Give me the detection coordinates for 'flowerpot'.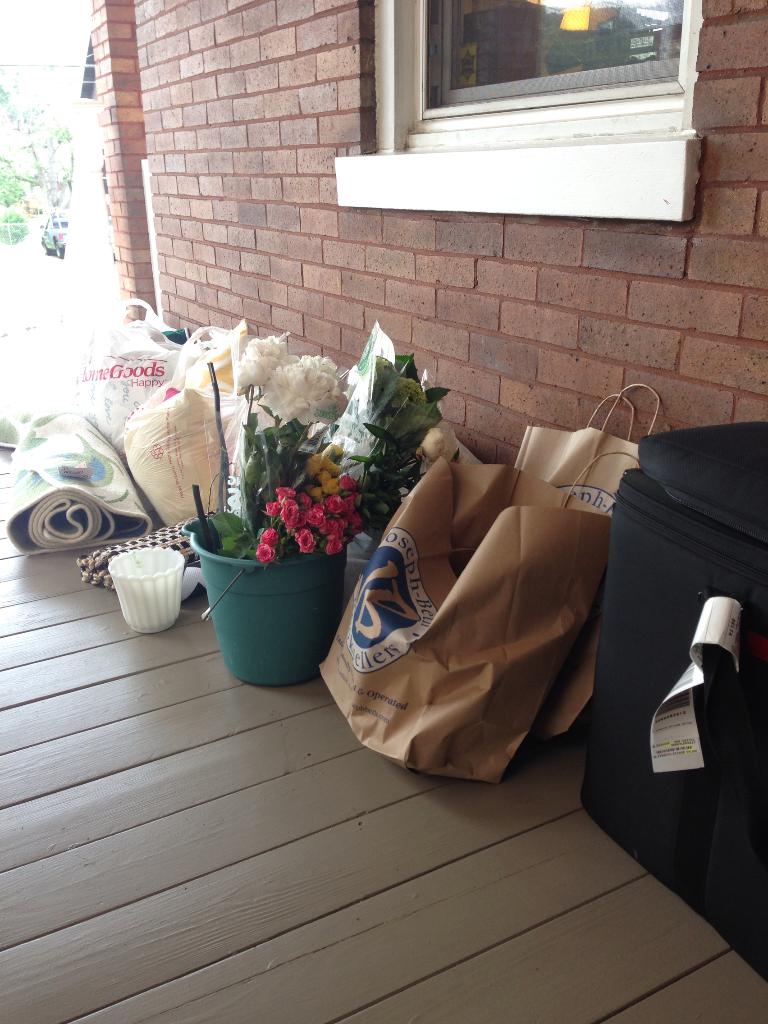
187 515 358 689.
